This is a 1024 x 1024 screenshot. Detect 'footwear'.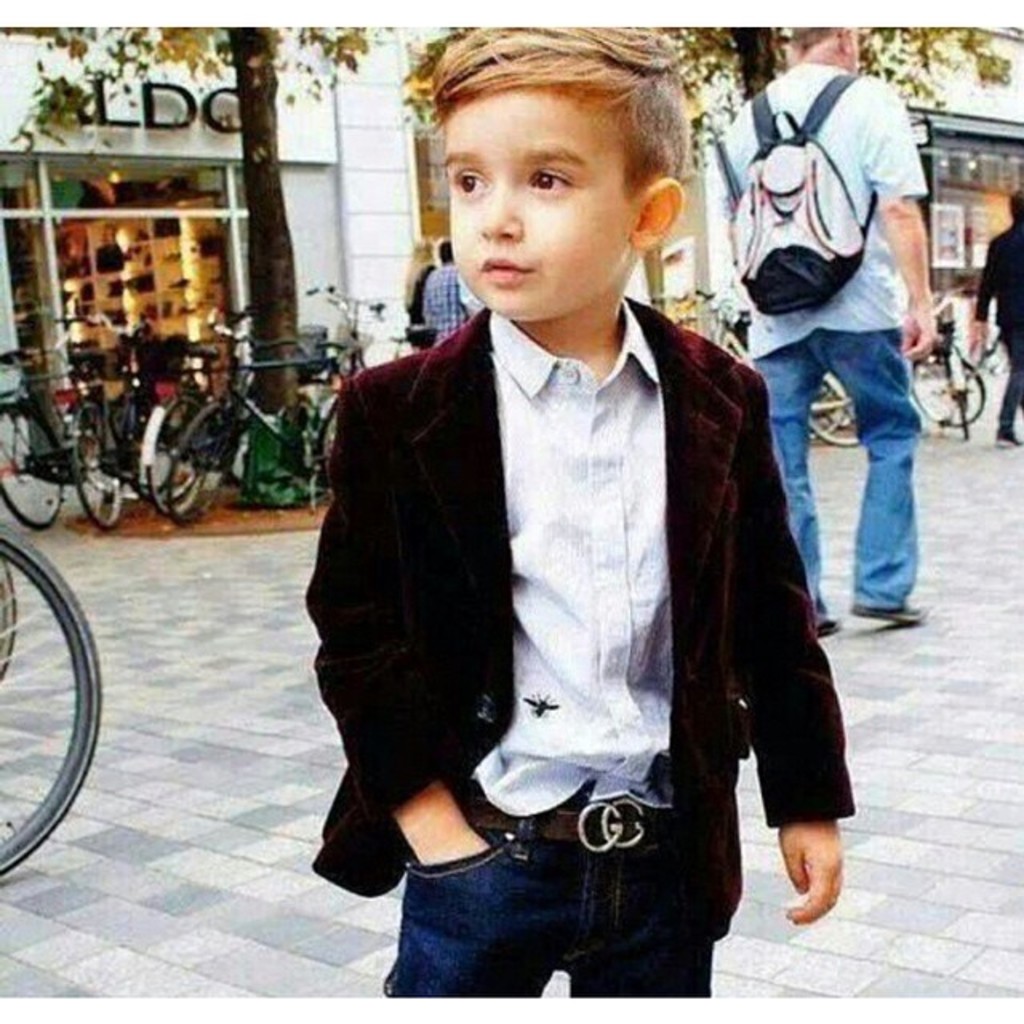
bbox=[811, 616, 843, 638].
